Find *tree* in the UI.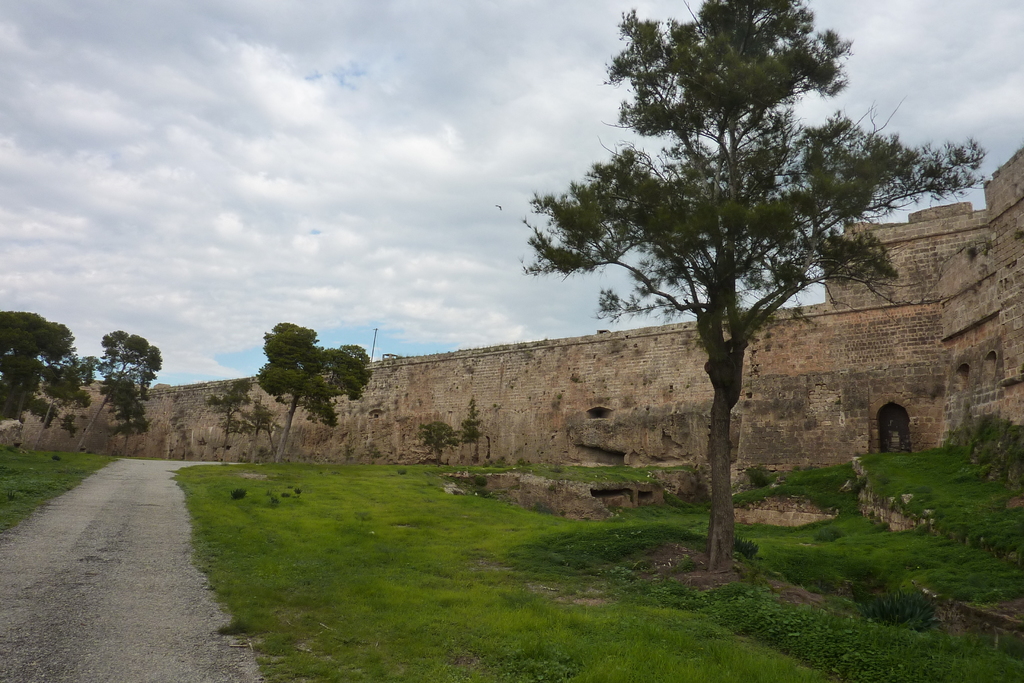
UI element at rect(84, 327, 163, 448).
